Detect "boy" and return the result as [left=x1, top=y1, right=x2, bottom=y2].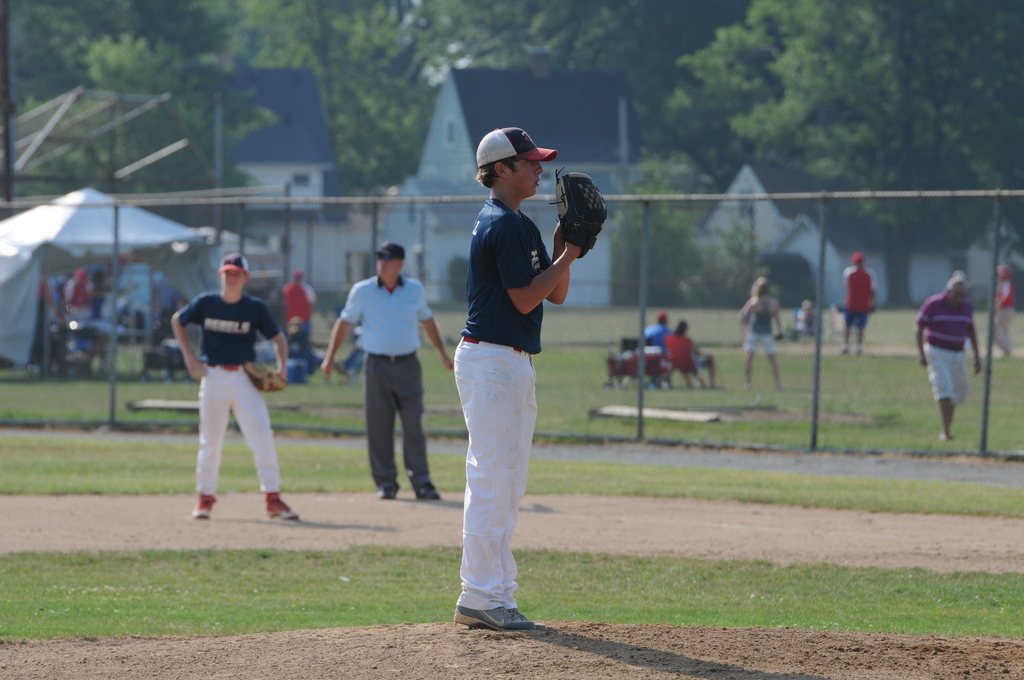
[left=170, top=252, right=302, bottom=520].
